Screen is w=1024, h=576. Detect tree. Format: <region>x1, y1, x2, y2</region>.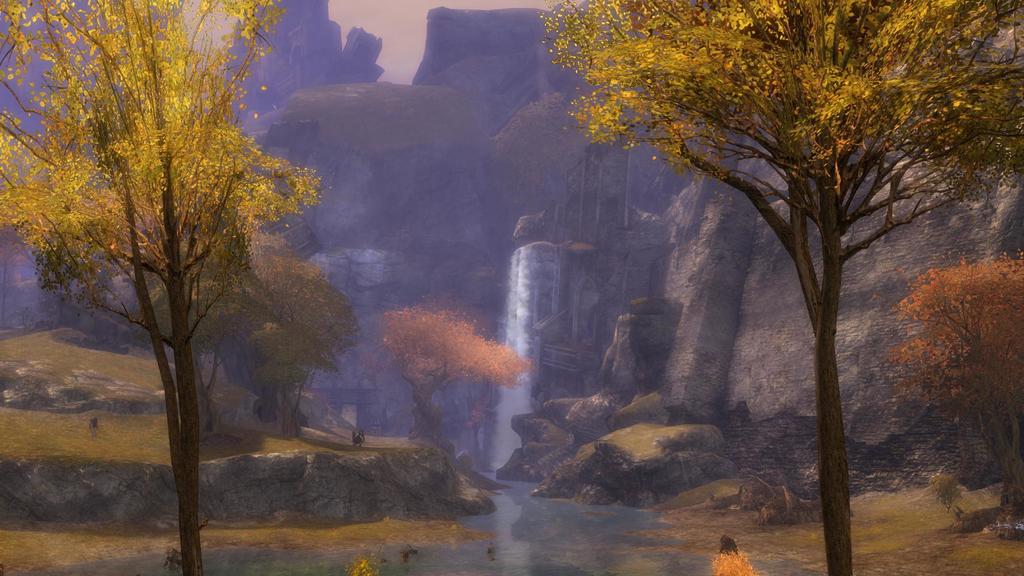
<region>532, 0, 1023, 575</region>.
